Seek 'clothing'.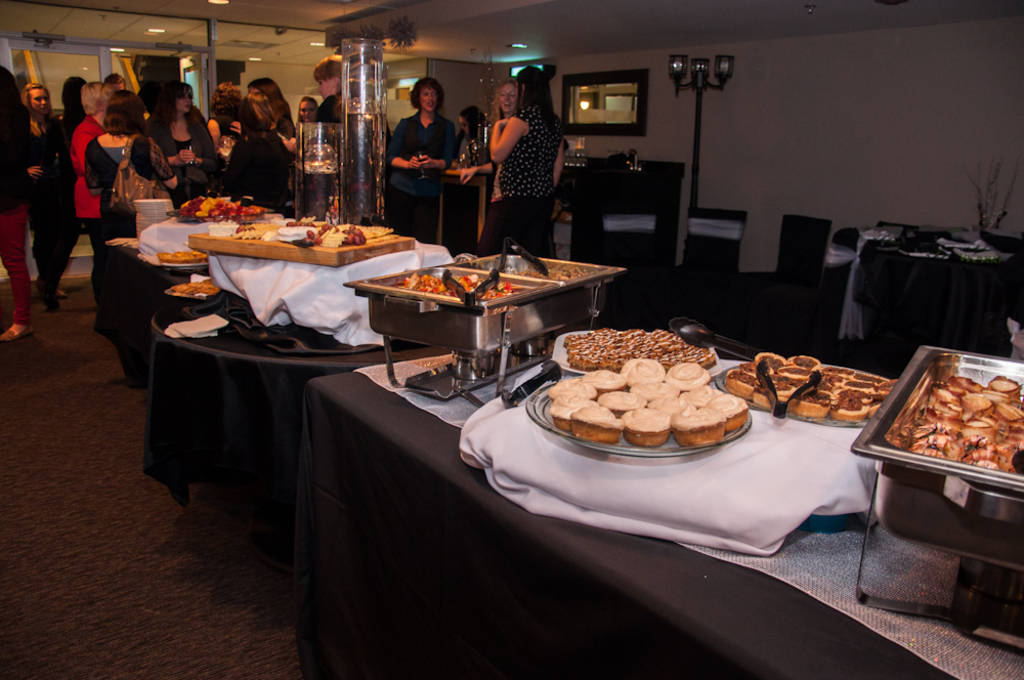
bbox=[87, 135, 173, 365].
